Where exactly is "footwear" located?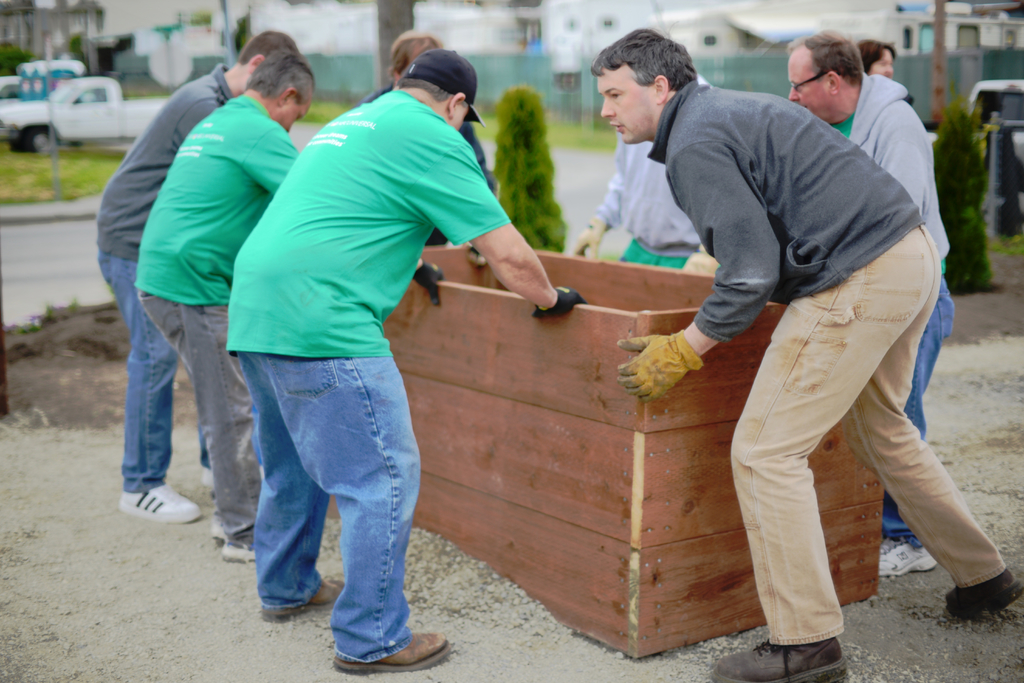
Its bounding box is {"x1": 940, "y1": 569, "x2": 1017, "y2": 630}.
